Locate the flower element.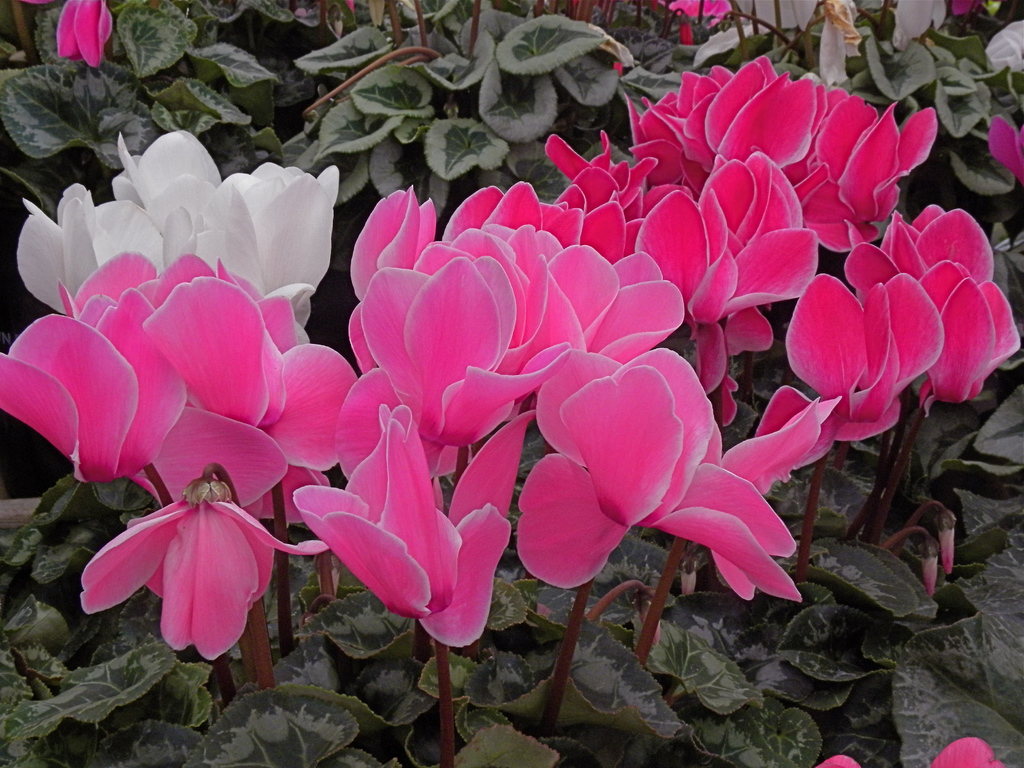
Element bbox: box=[983, 114, 1023, 192].
